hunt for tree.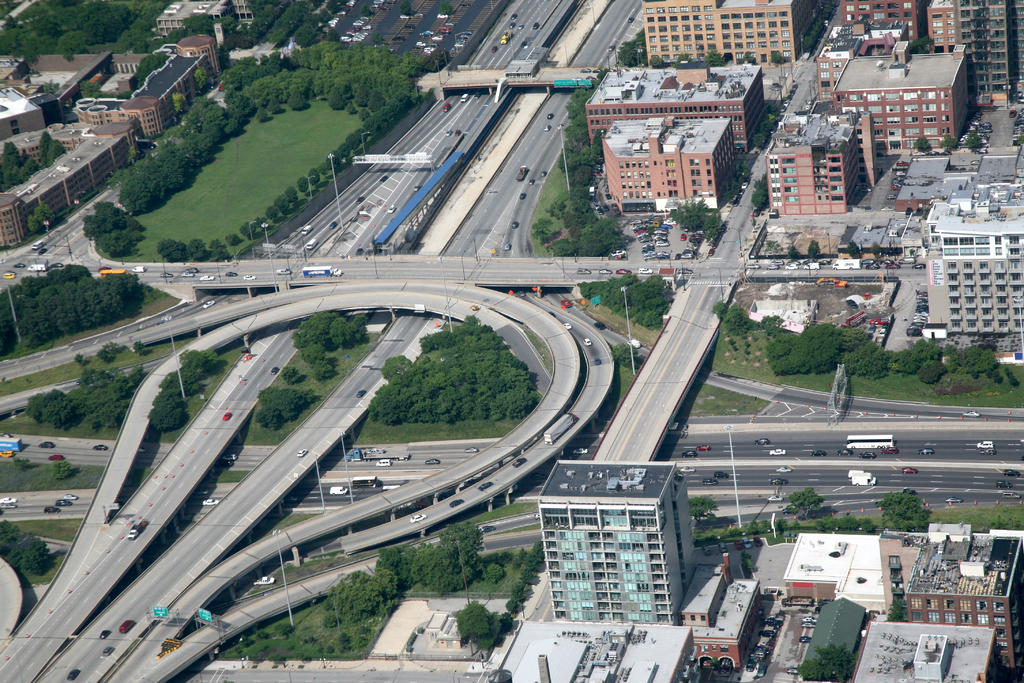
Hunted down at left=96, top=338, right=124, bottom=363.
